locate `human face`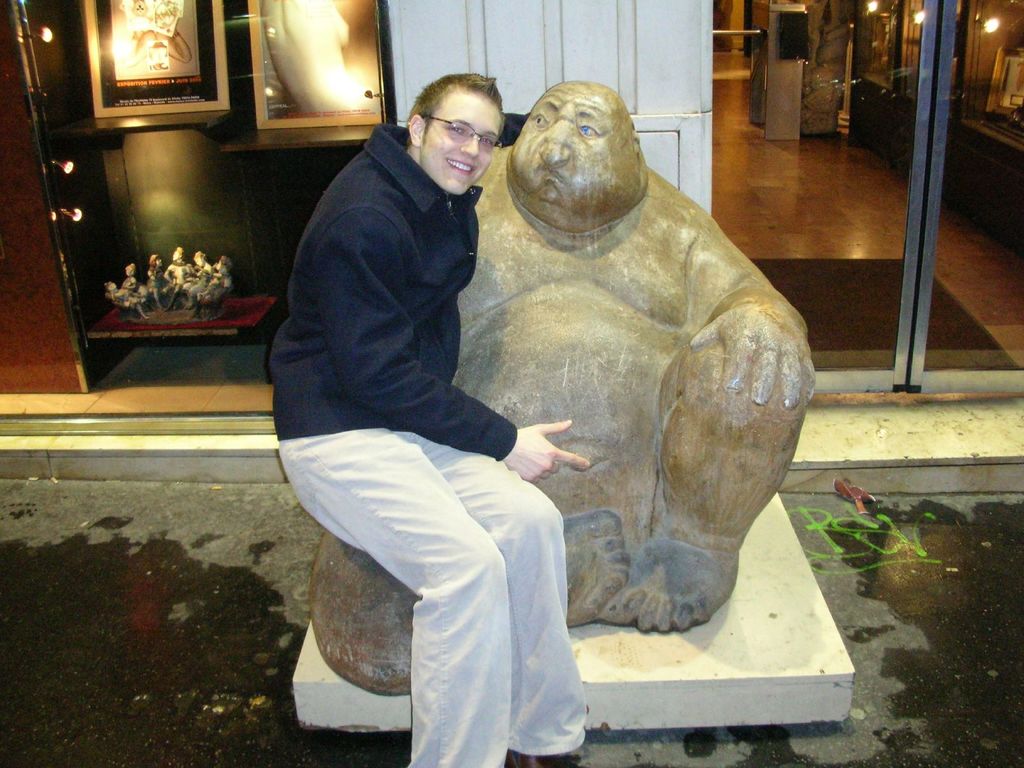
crop(513, 86, 634, 219)
